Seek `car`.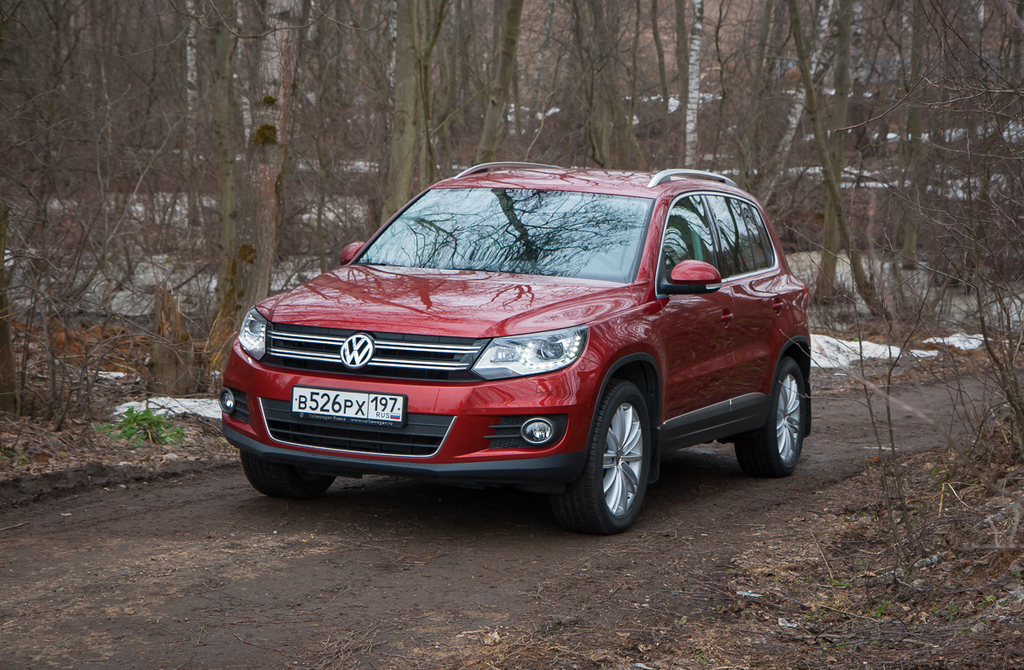
Rect(214, 160, 821, 528).
